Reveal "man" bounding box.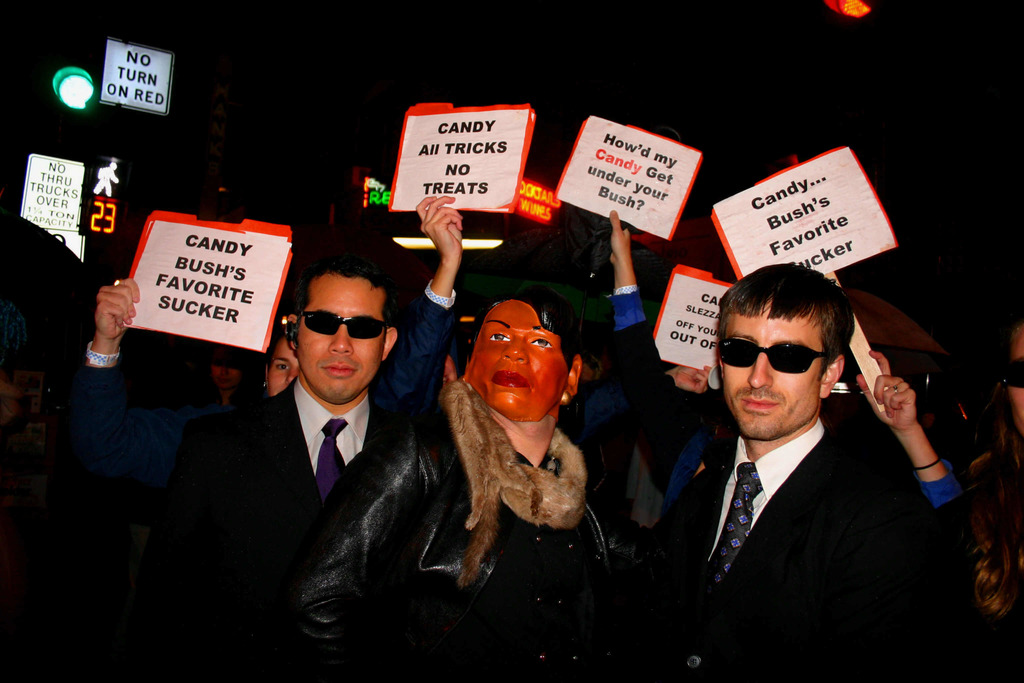
Revealed: left=641, top=277, right=961, bottom=621.
